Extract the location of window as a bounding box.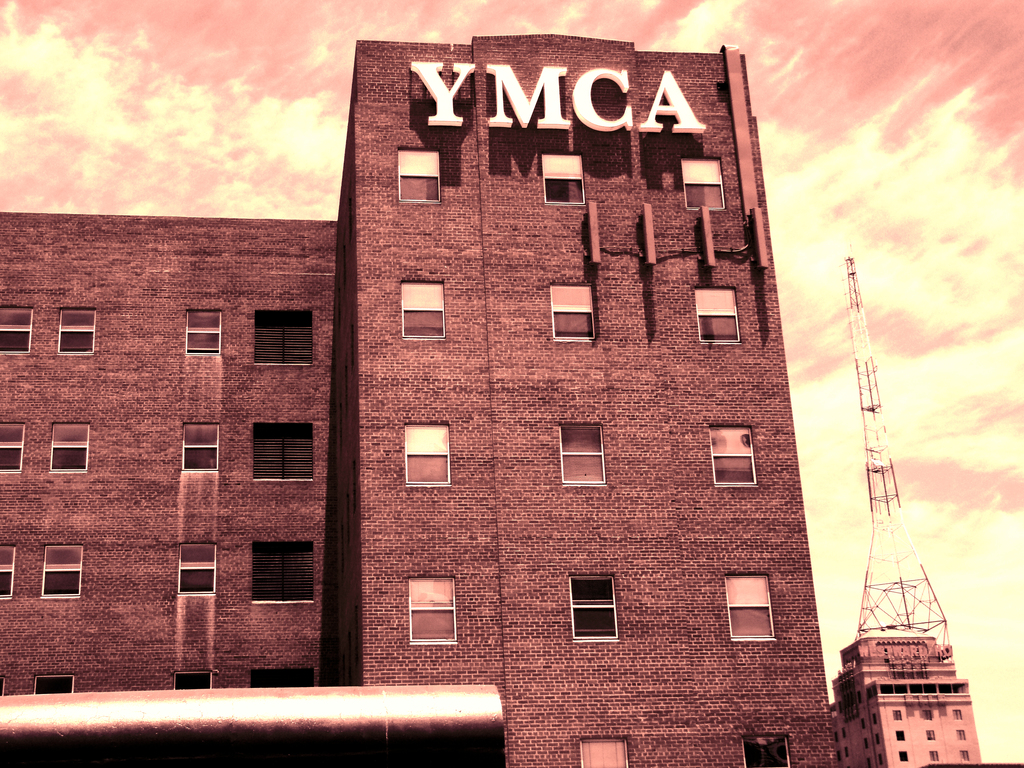
rect(0, 296, 37, 363).
